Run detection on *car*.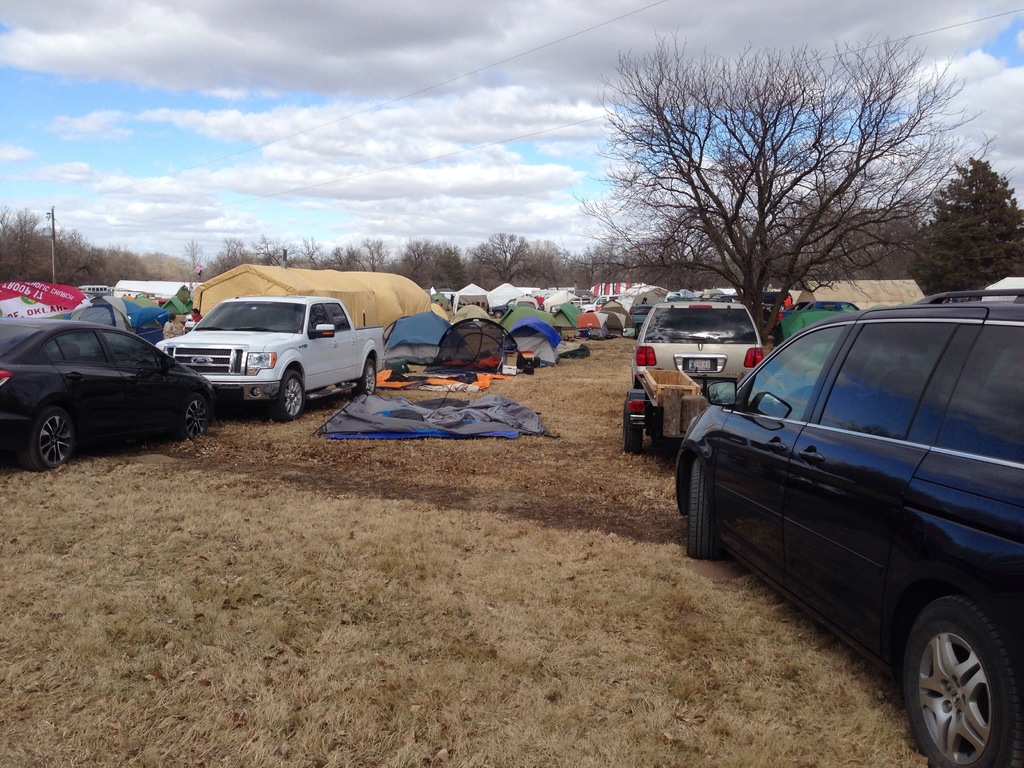
Result: 628:287:758:388.
